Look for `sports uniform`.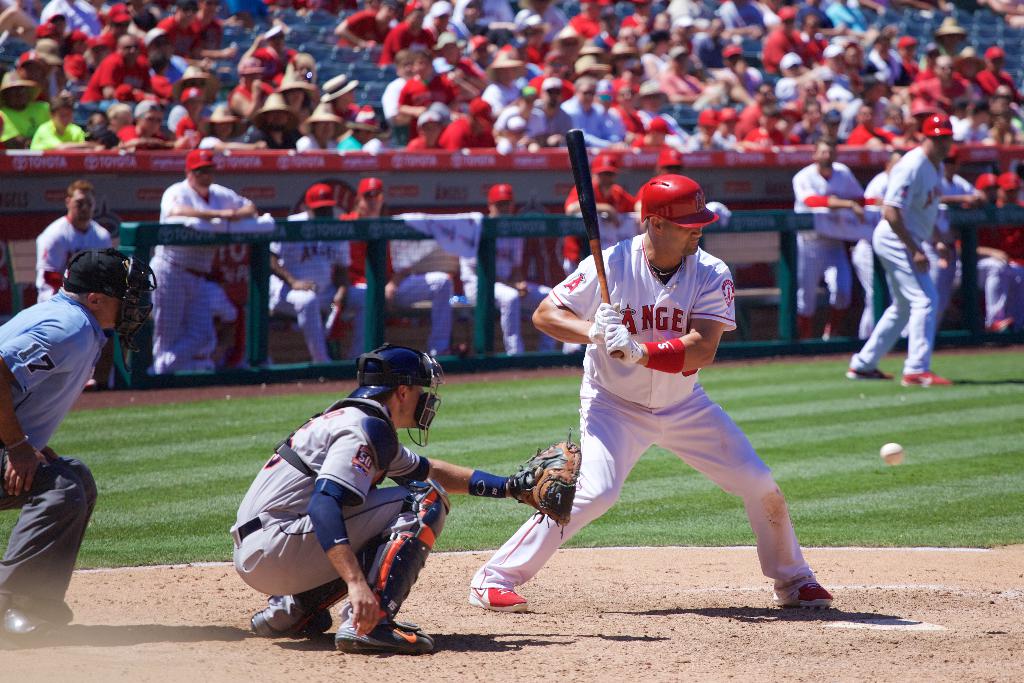
Found: {"x1": 468, "y1": 176, "x2": 845, "y2": 615}.
